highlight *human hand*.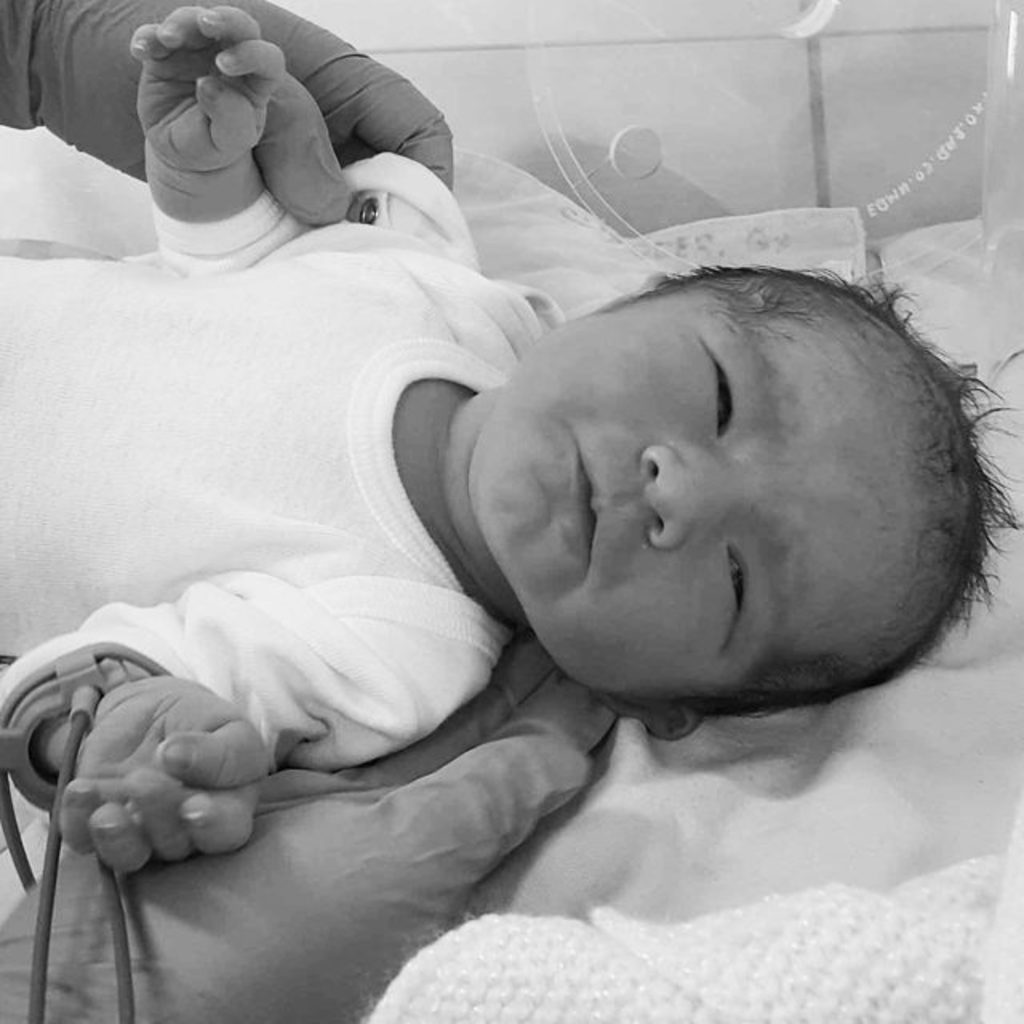
Highlighted region: {"left": 29, "top": 646, "right": 282, "bottom": 914}.
